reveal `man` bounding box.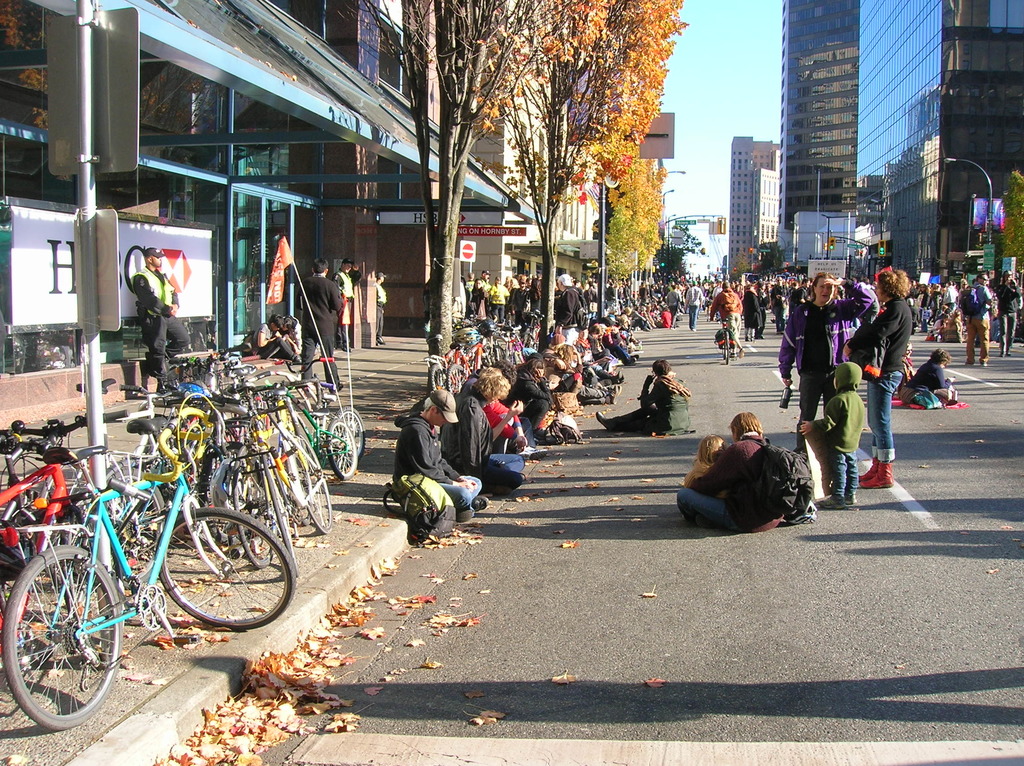
Revealed: bbox=(294, 261, 343, 393).
